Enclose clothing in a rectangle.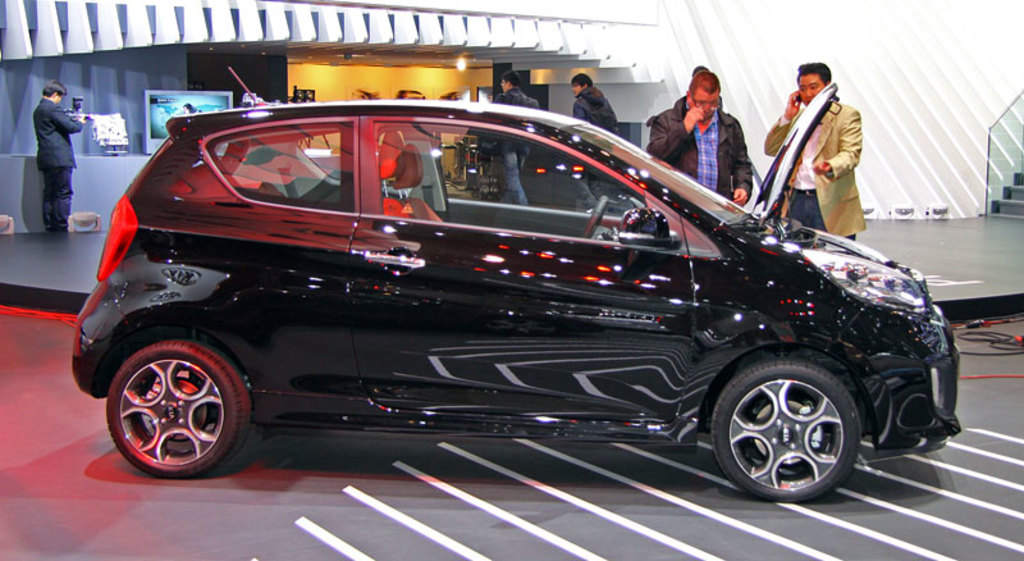
572, 90, 616, 134.
